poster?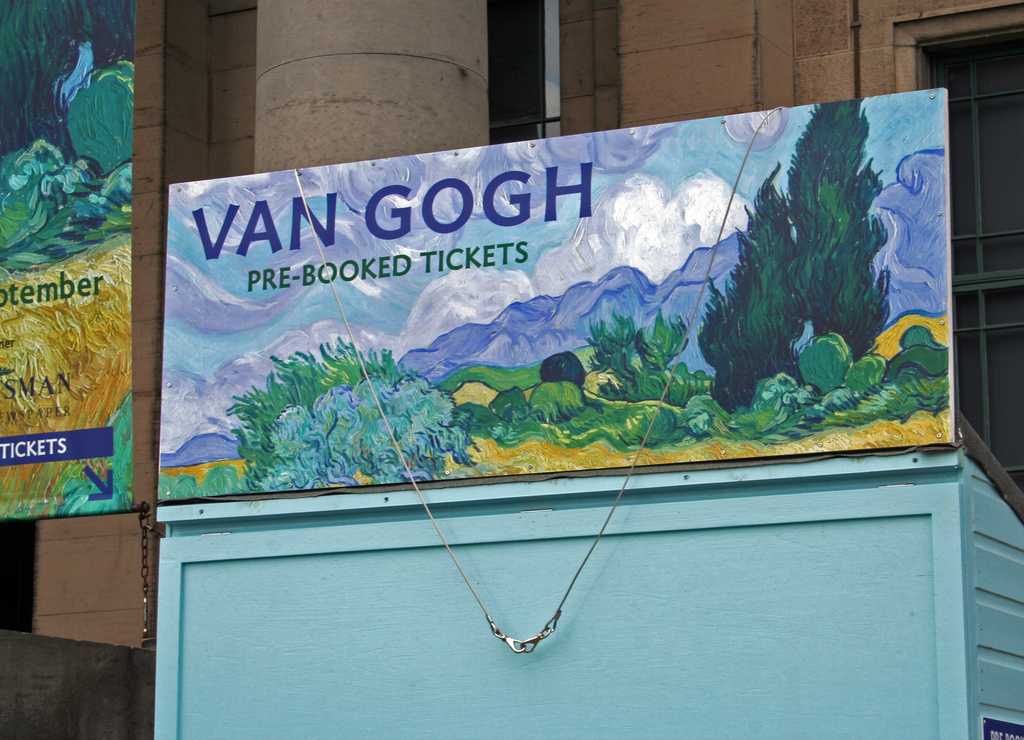
region(0, 0, 139, 517)
